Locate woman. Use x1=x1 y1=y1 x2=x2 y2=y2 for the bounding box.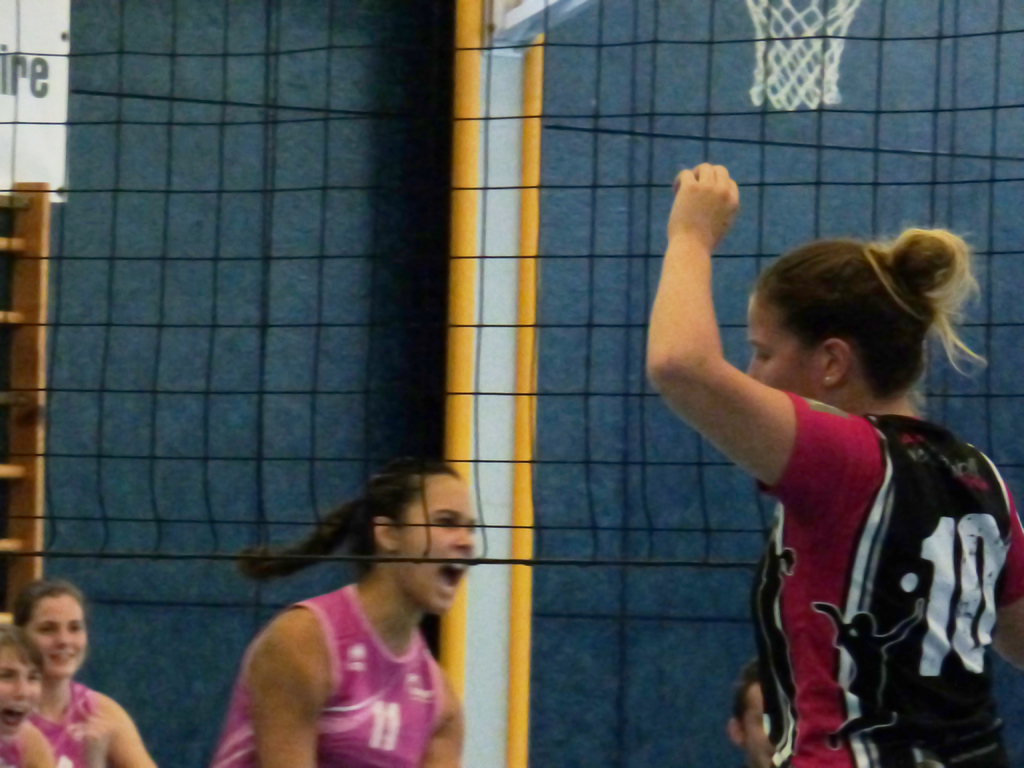
x1=0 y1=623 x2=56 y2=767.
